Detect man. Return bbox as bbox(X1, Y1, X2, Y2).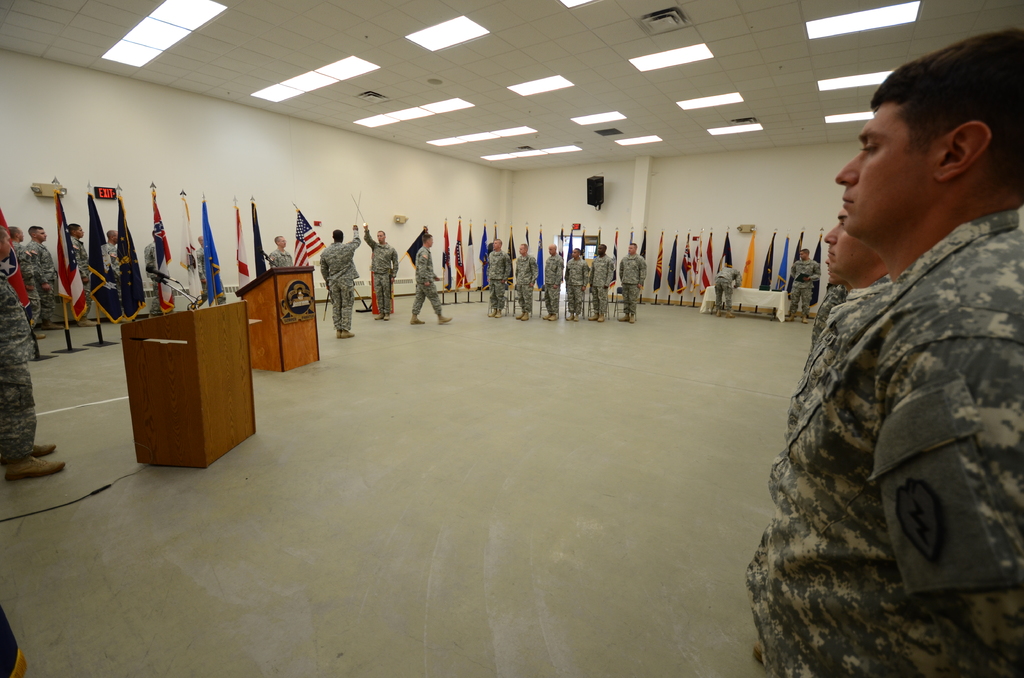
bbox(804, 207, 886, 394).
